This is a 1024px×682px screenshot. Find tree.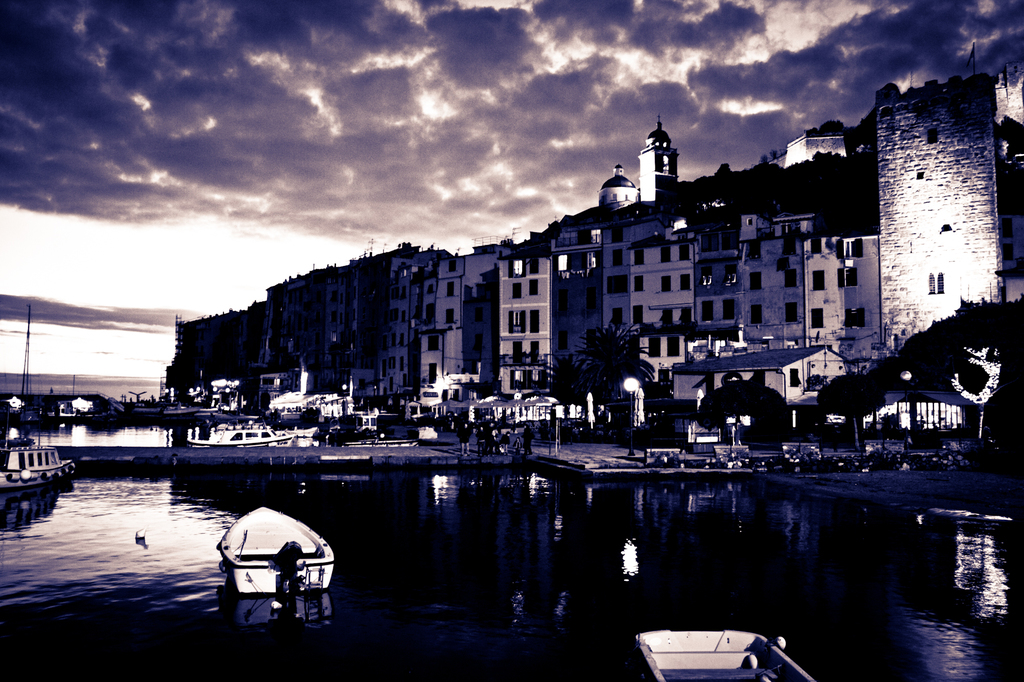
Bounding box: <bbox>815, 370, 880, 450</bbox>.
